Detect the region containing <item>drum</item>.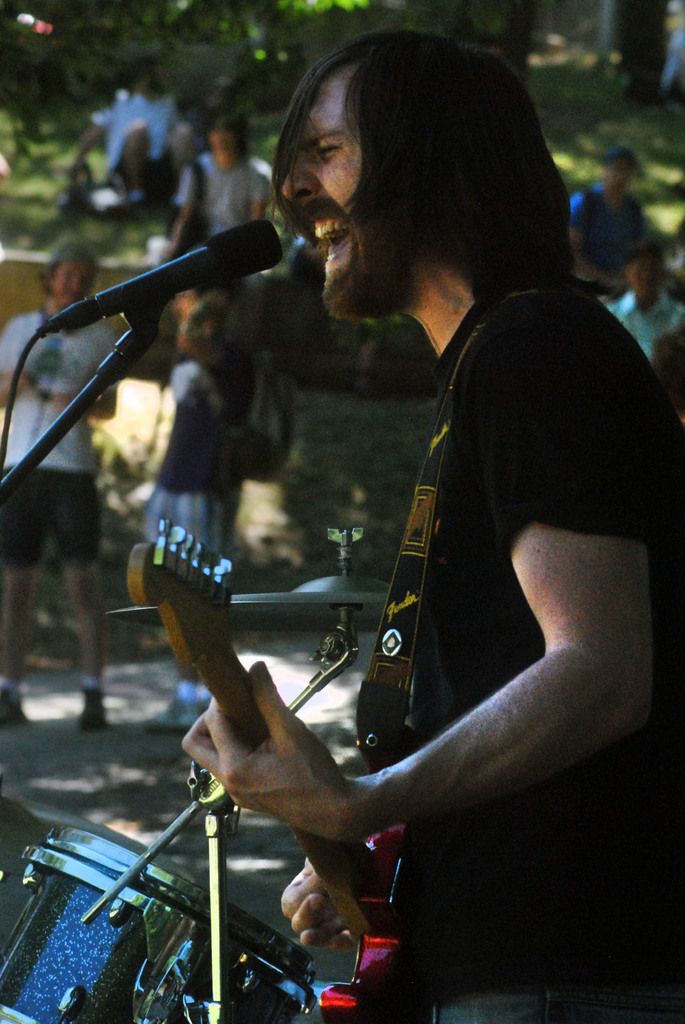
pyautogui.locateOnScreen(0, 829, 320, 1023).
